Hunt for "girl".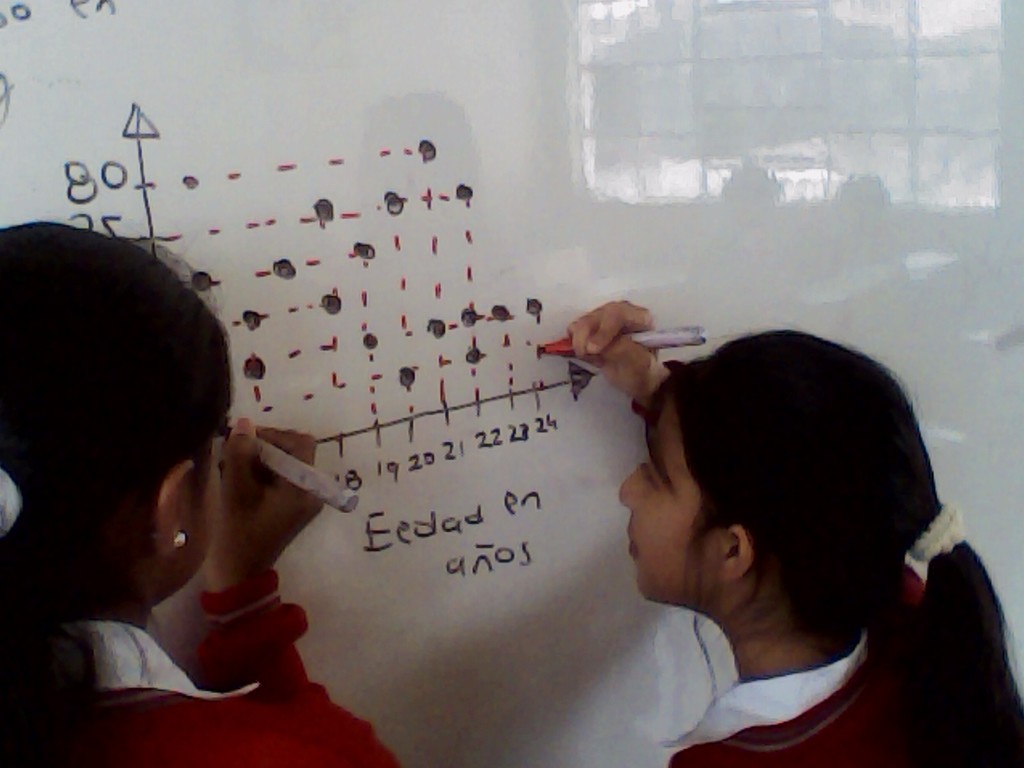
Hunted down at 564, 324, 1023, 767.
